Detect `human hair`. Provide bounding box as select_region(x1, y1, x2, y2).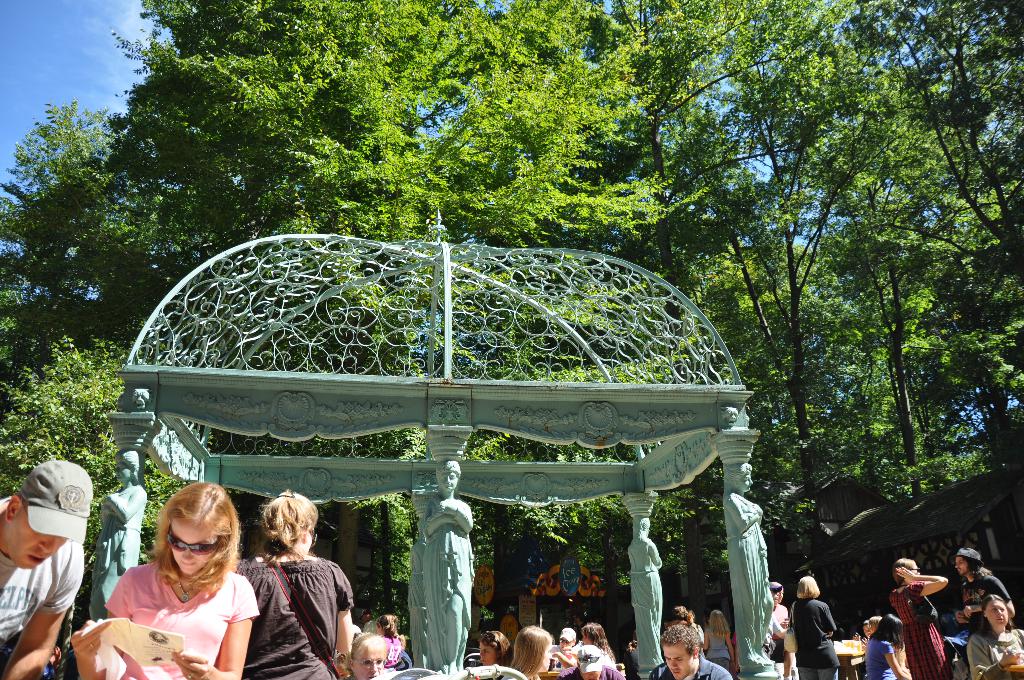
select_region(792, 572, 821, 601).
